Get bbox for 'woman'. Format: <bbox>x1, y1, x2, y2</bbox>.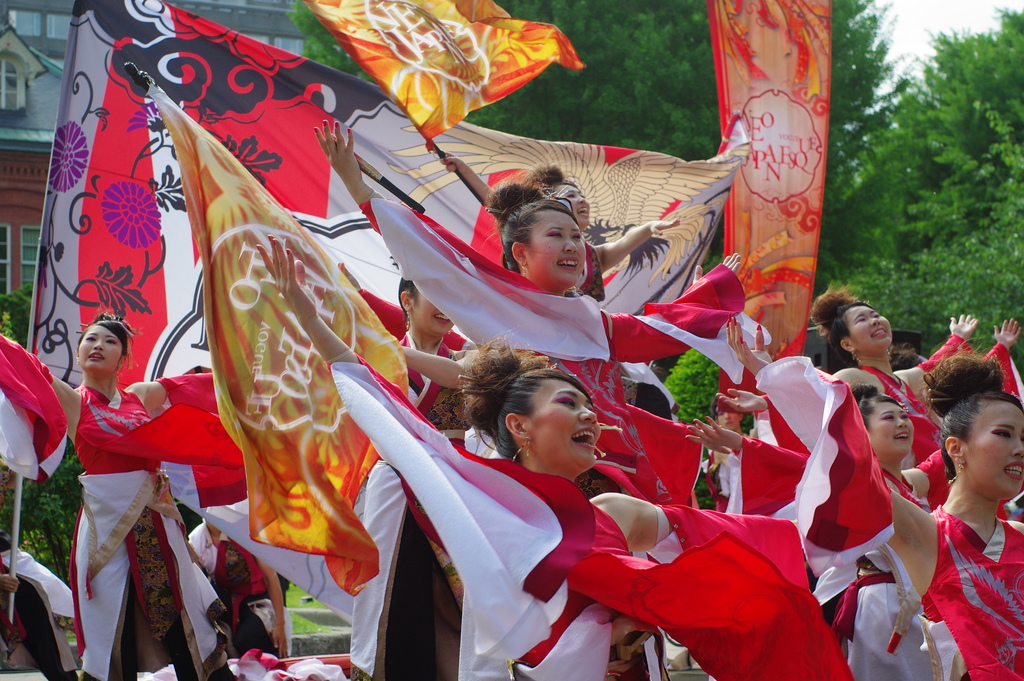
<bbox>210, 530, 292, 659</bbox>.
